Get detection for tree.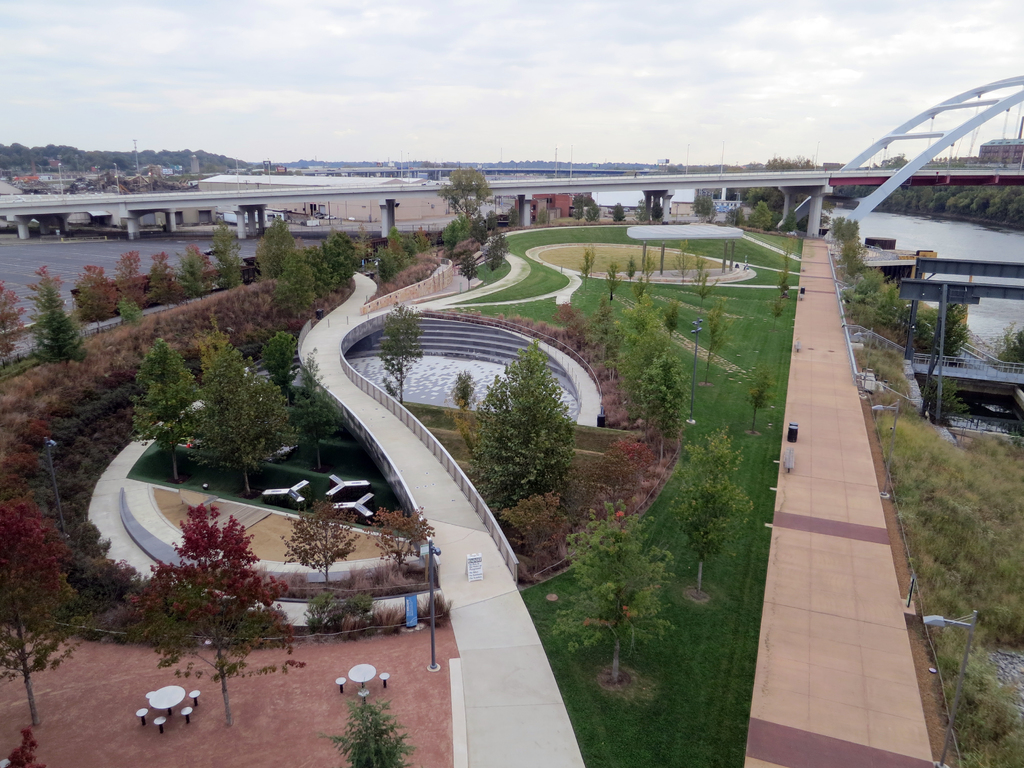
Detection: select_region(440, 162, 500, 254).
